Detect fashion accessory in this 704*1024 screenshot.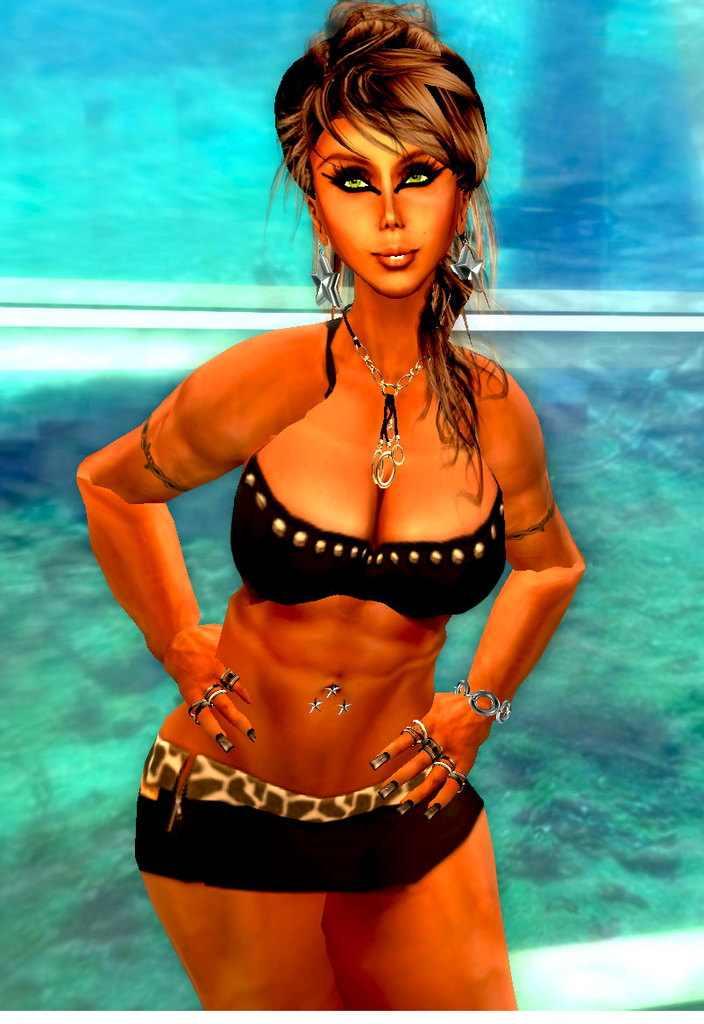
Detection: crop(345, 304, 431, 485).
